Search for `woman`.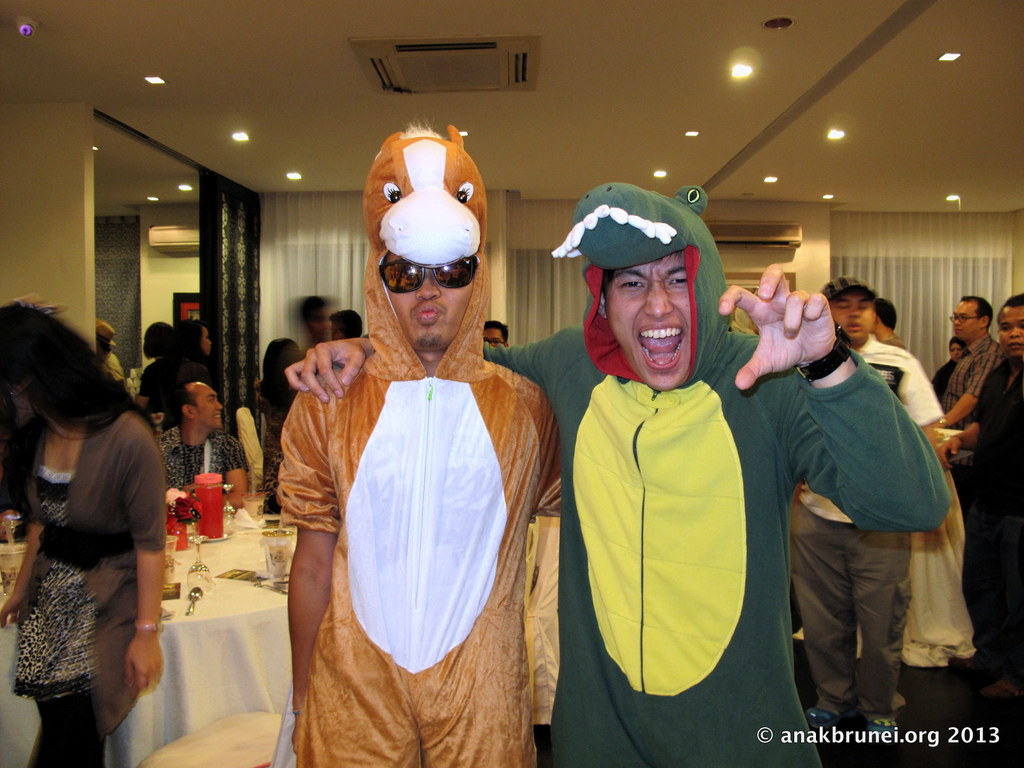
Found at (x1=161, y1=321, x2=218, y2=435).
